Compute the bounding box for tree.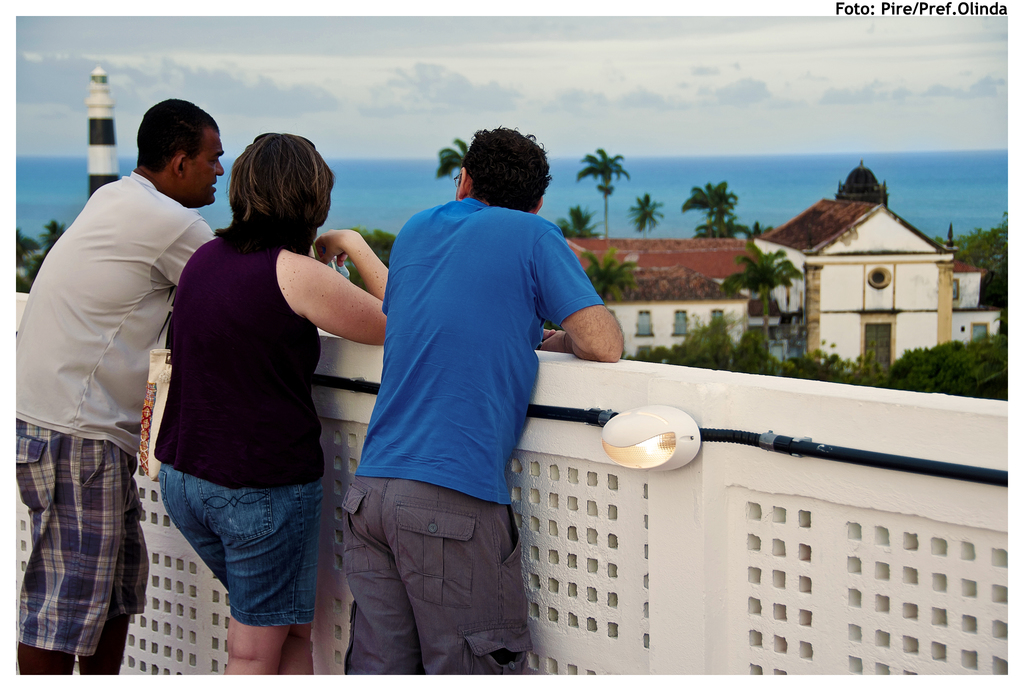
left=646, top=304, right=886, bottom=385.
